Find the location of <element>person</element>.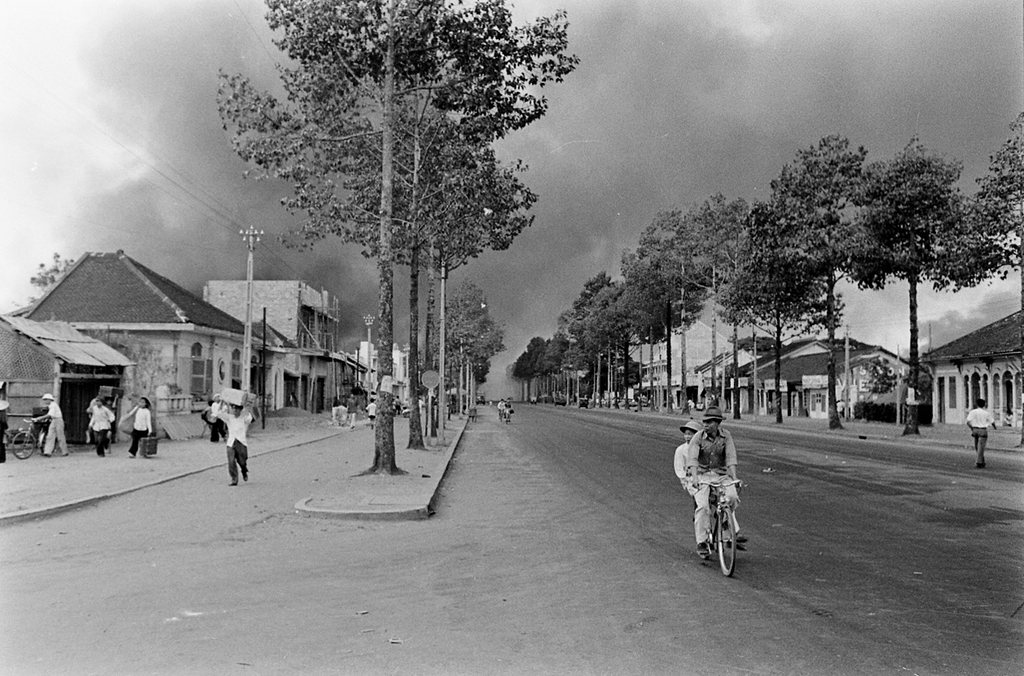
Location: bbox=(132, 402, 151, 455).
